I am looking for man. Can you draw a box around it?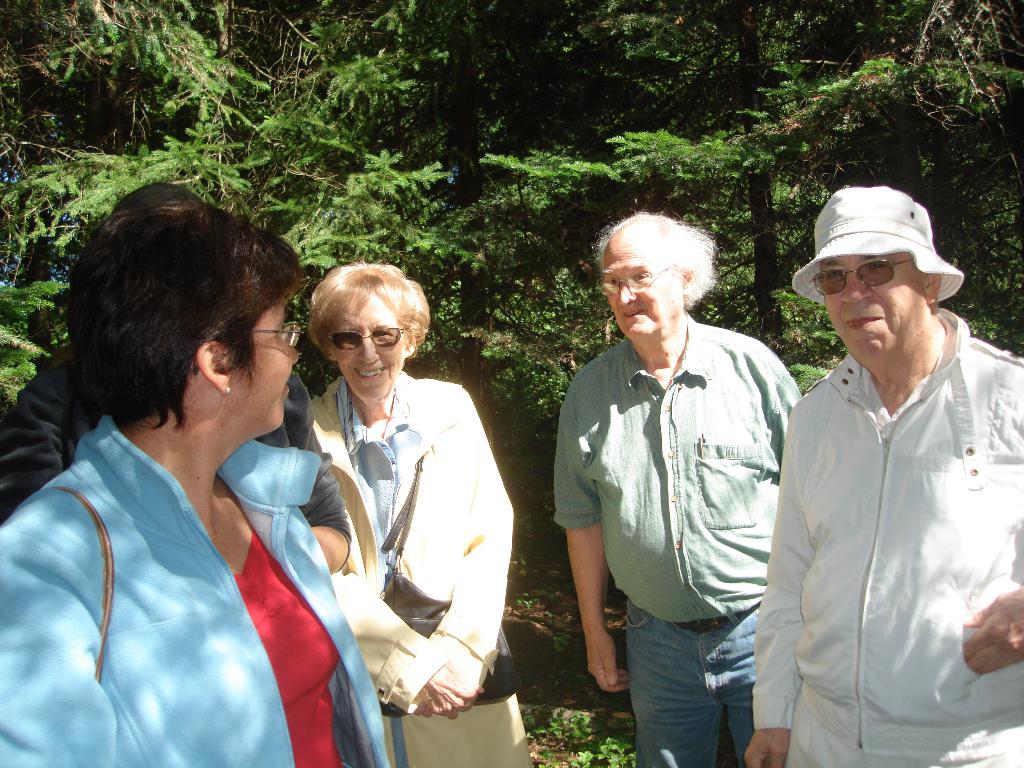
Sure, the bounding box is 749,166,1014,767.
